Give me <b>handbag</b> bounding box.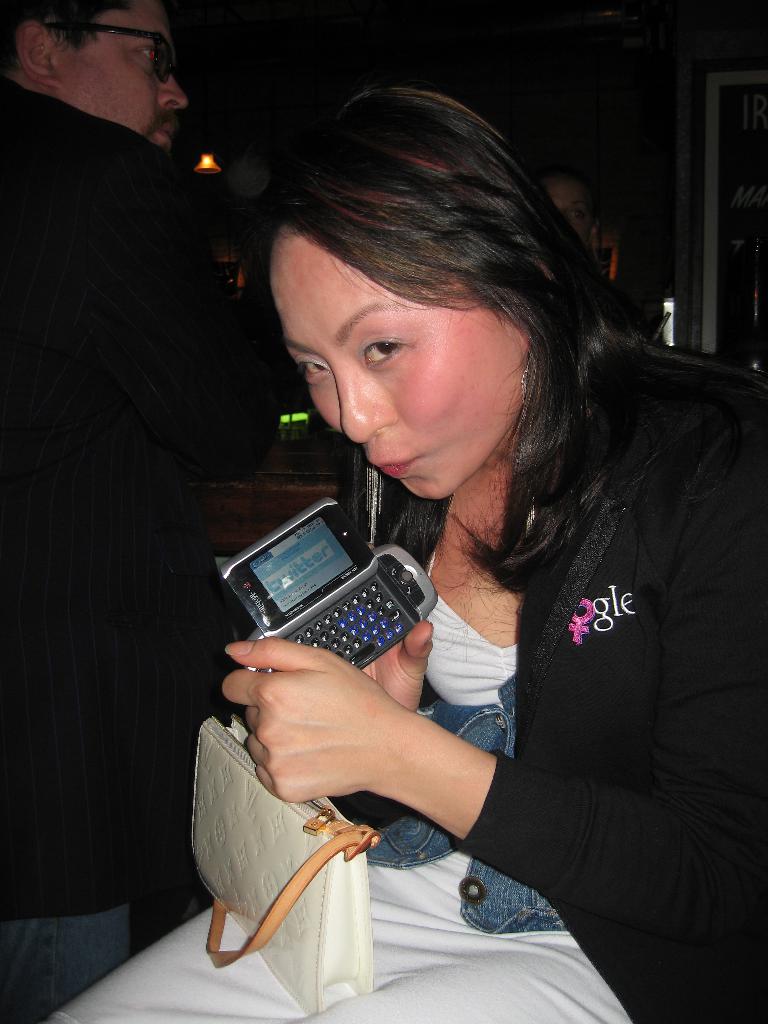
<region>193, 720, 389, 1016</region>.
